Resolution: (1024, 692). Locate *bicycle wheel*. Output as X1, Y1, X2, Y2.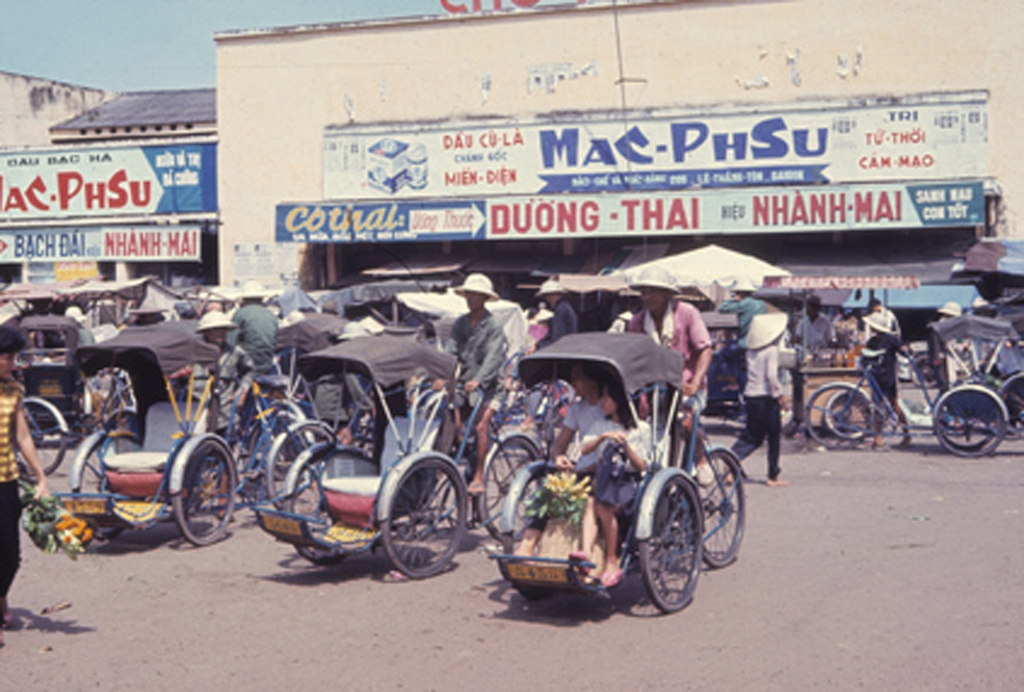
929, 389, 995, 446.
